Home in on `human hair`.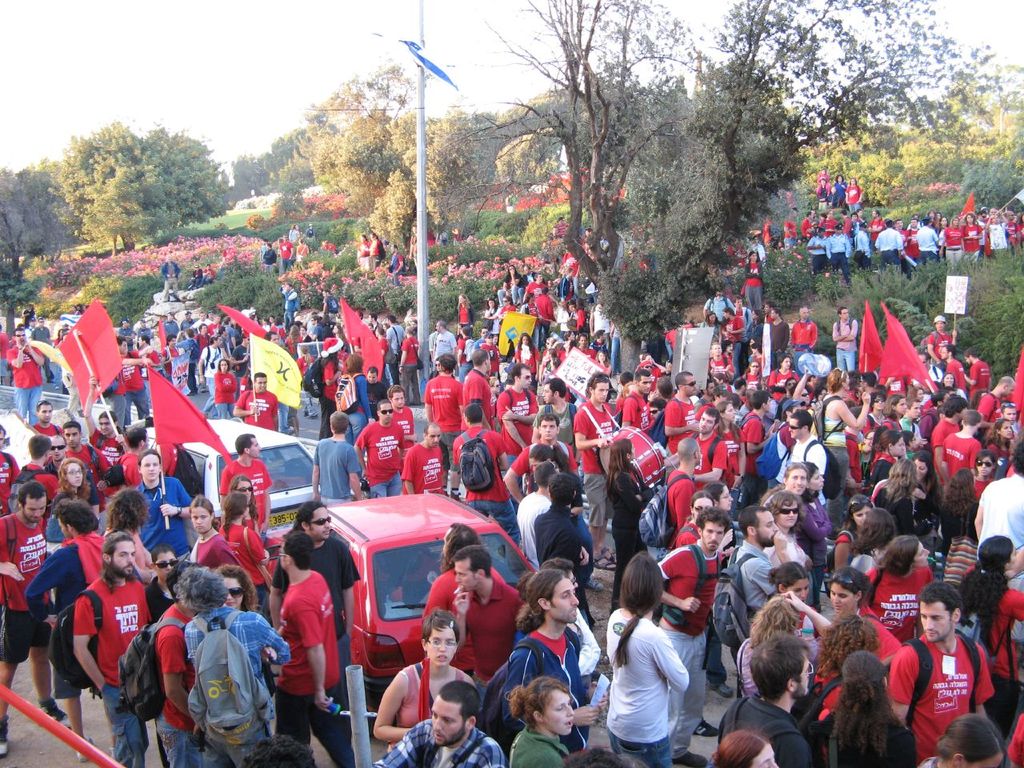
Homed in at [766,560,806,592].
